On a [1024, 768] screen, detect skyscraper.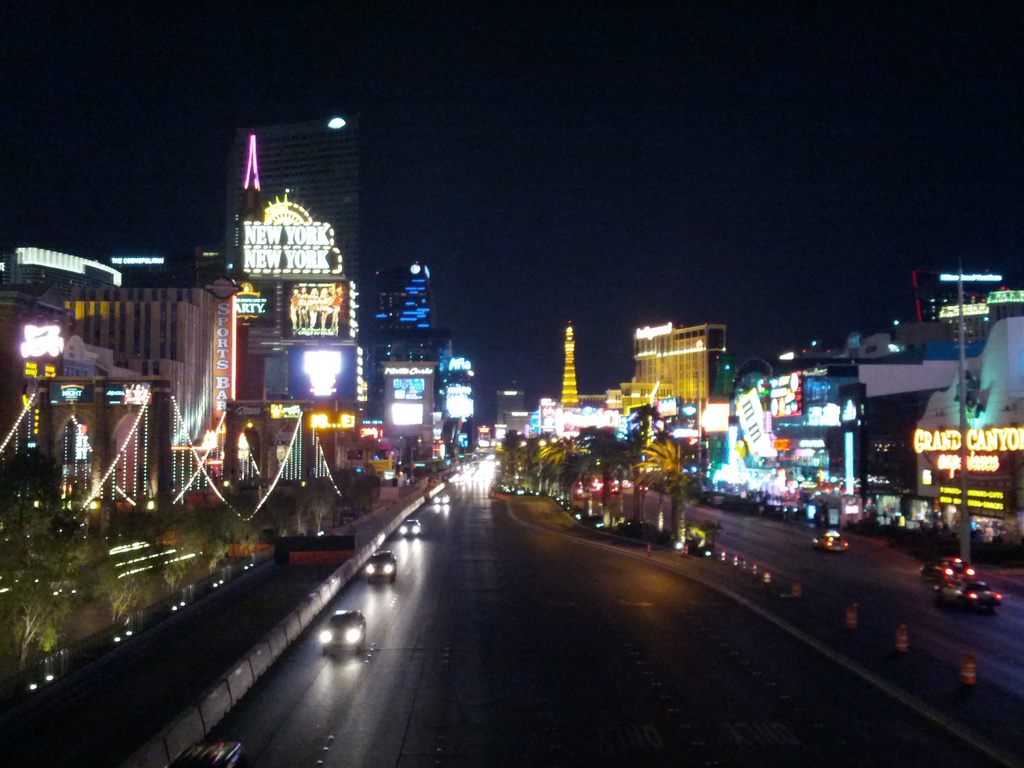
left=221, top=120, right=365, bottom=283.
